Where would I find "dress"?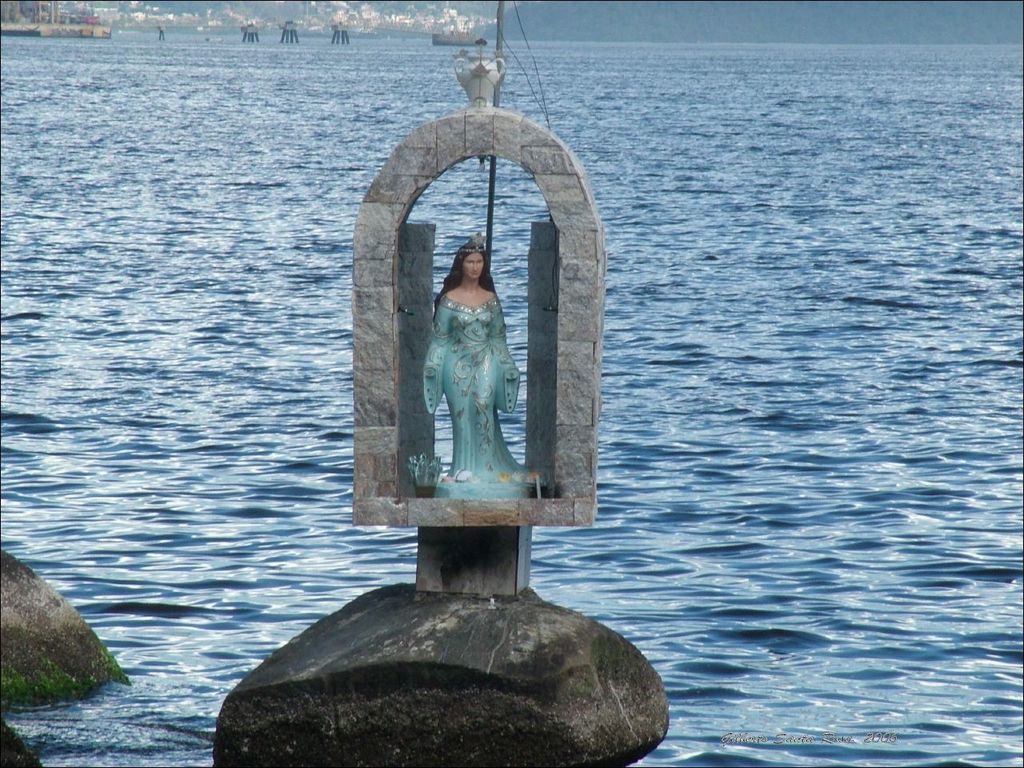
At [422, 291, 544, 482].
